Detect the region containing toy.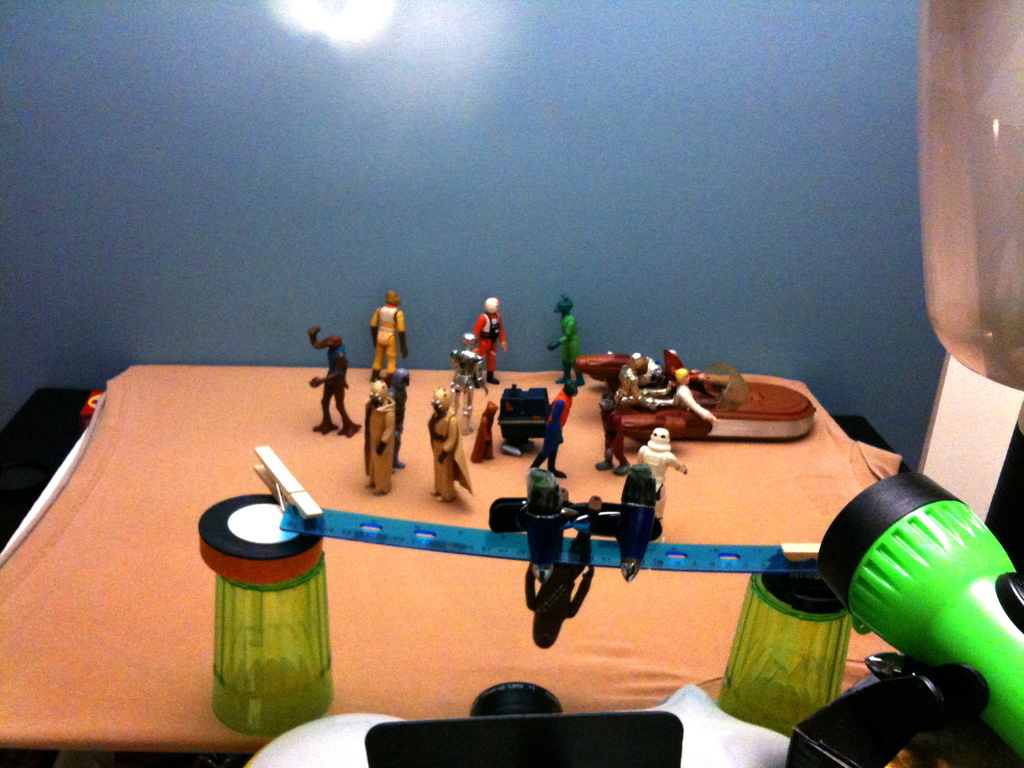
(308, 325, 361, 435).
